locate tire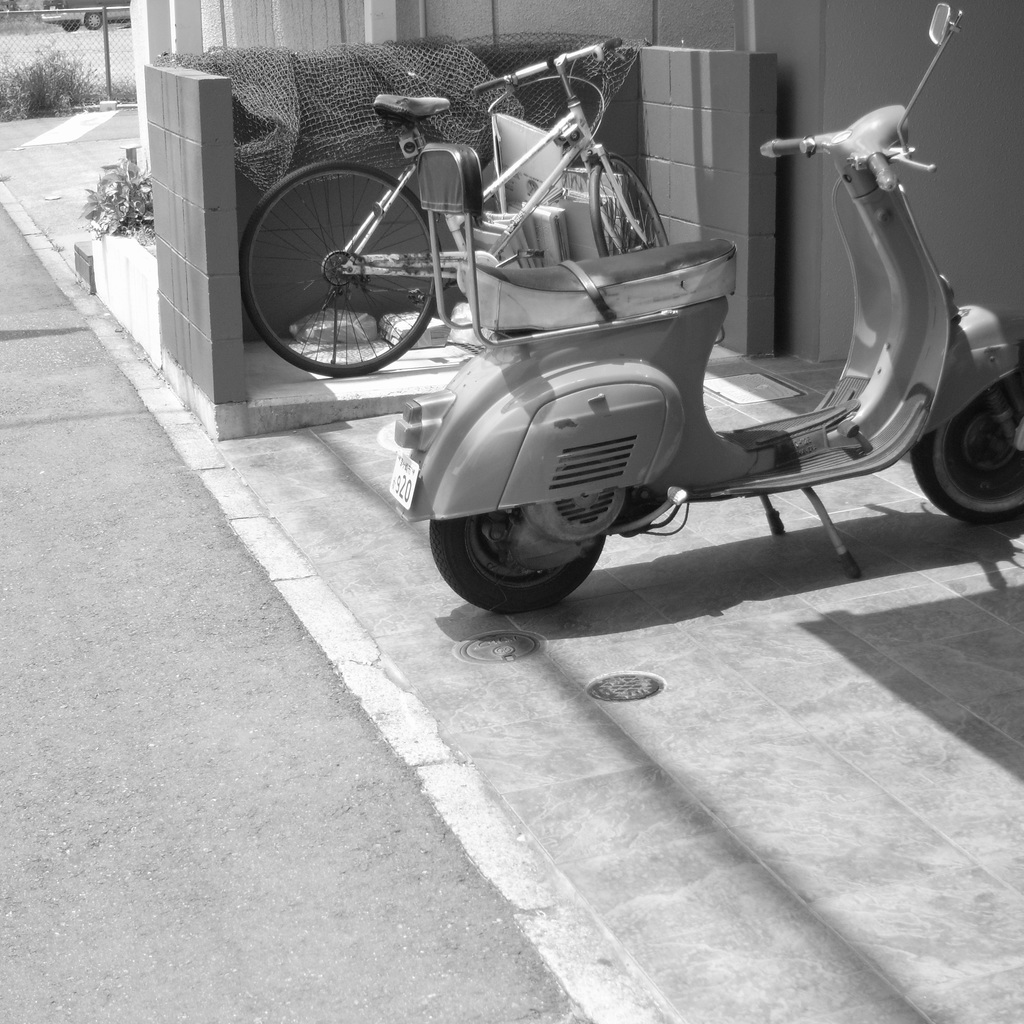
{"left": 428, "top": 509, "right": 602, "bottom": 612}
